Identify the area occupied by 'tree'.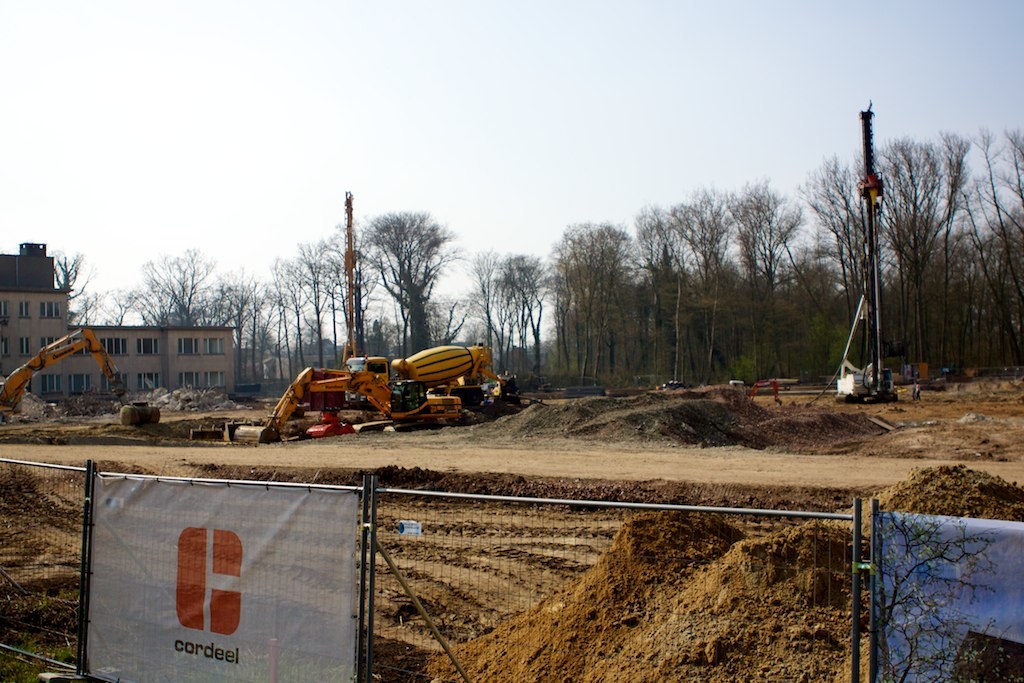
Area: detection(635, 173, 817, 385).
